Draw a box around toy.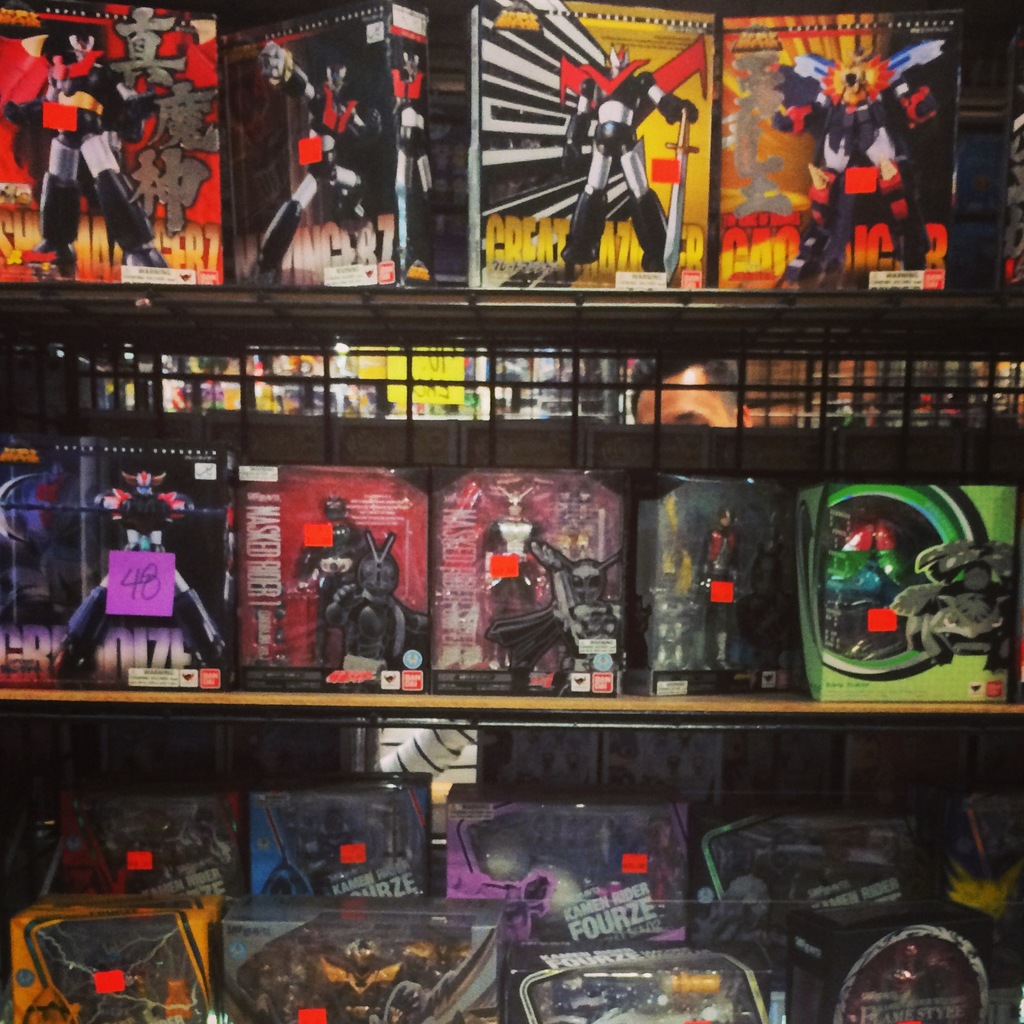
{"left": 694, "top": 505, "right": 746, "bottom": 673}.
